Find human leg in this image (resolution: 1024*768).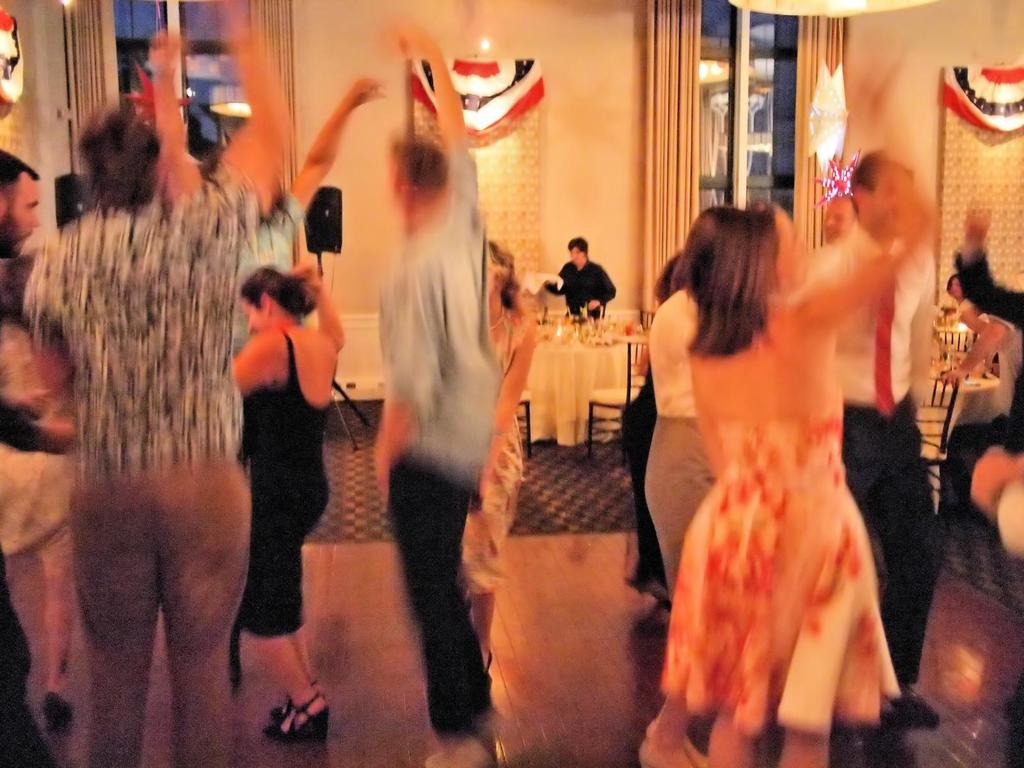
pyautogui.locateOnScreen(248, 639, 324, 739).
